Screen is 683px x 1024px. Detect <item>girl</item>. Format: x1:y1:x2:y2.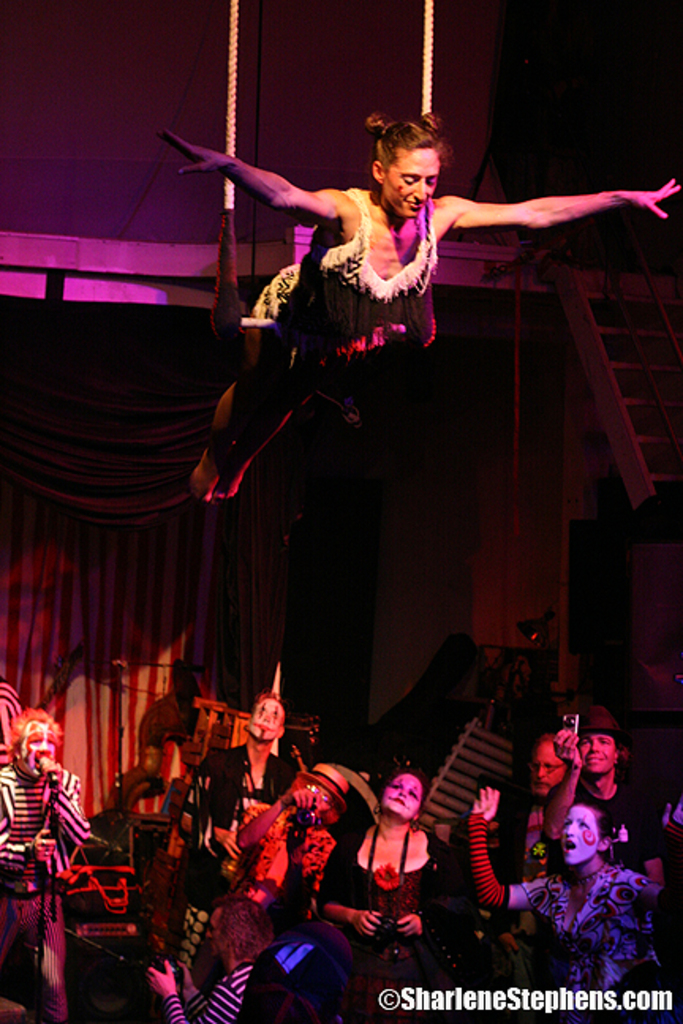
161:111:680:496.
